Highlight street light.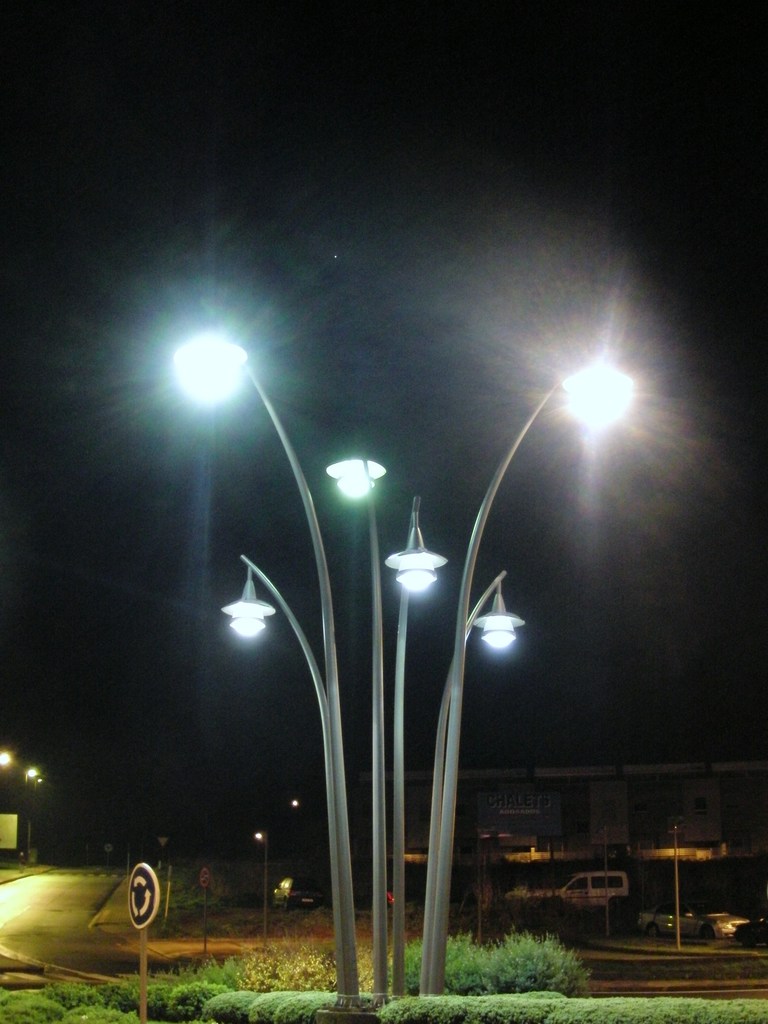
Highlighted region: locate(419, 344, 636, 995).
